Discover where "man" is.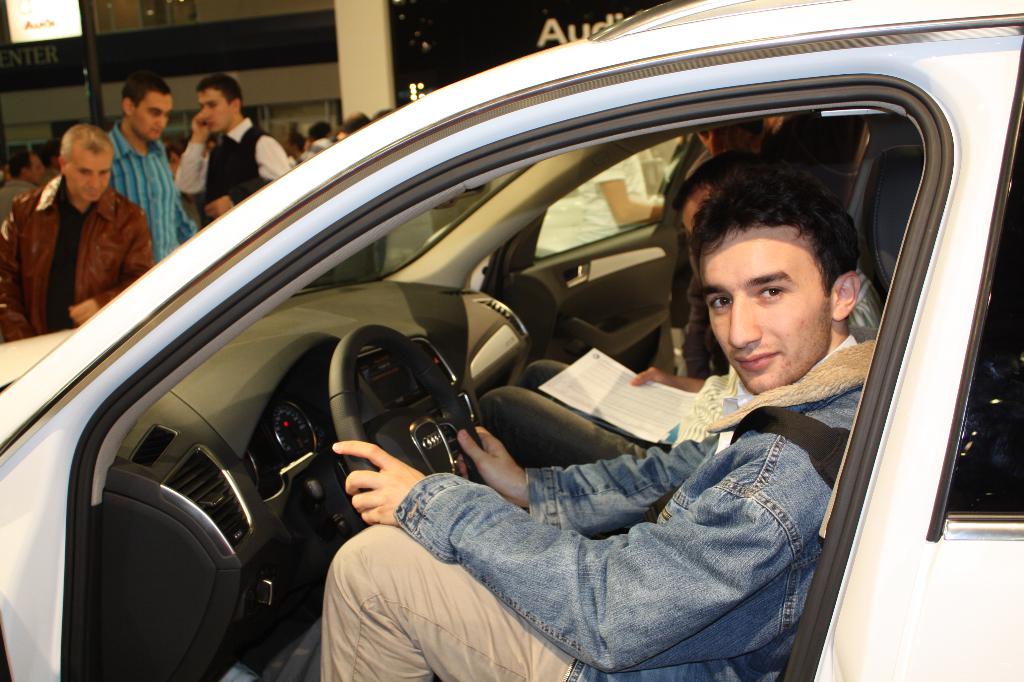
Discovered at bbox=[0, 152, 45, 231].
